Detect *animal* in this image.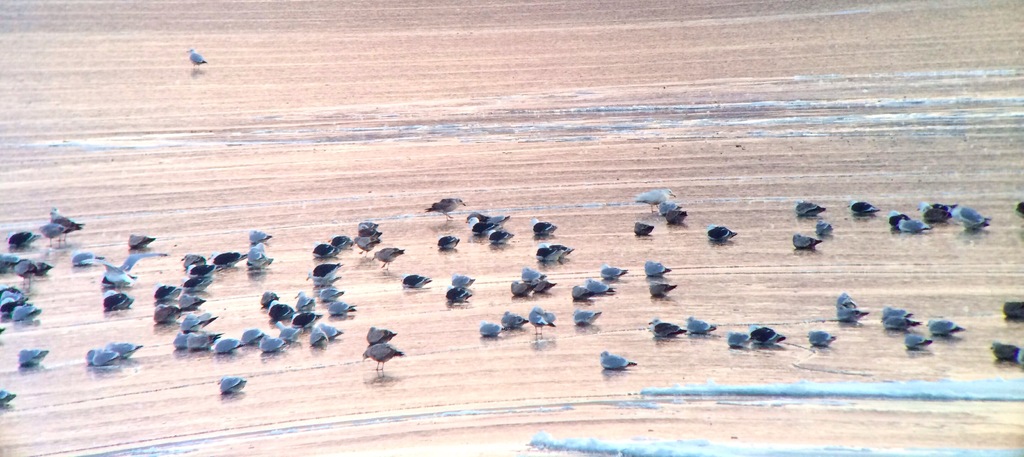
Detection: rect(1001, 300, 1023, 326).
